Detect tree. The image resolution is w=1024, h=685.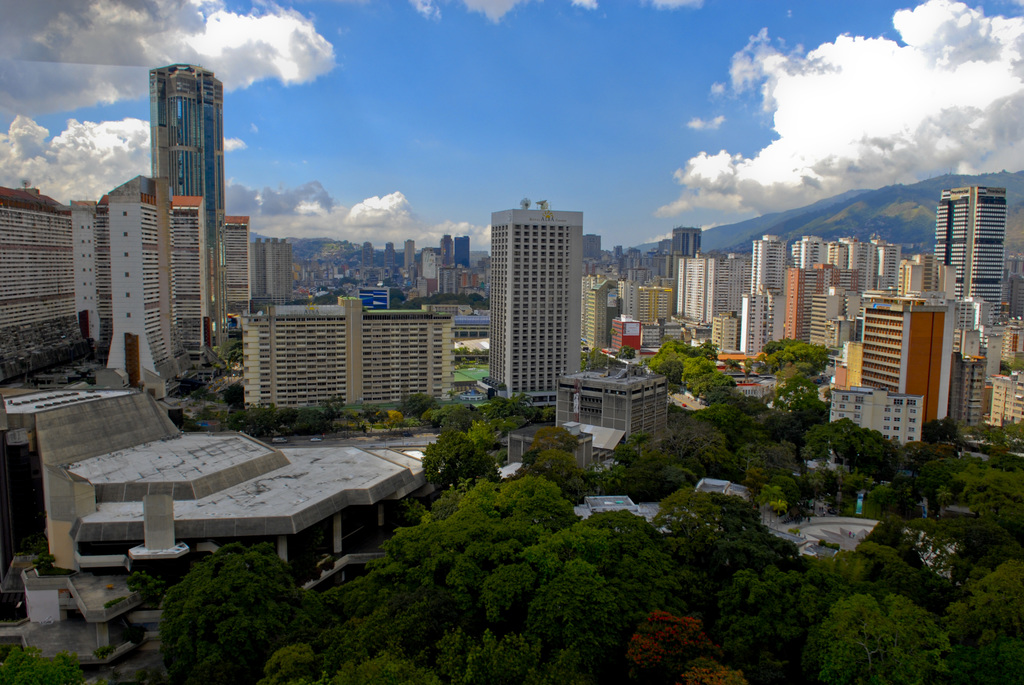
bbox(678, 528, 772, 605).
